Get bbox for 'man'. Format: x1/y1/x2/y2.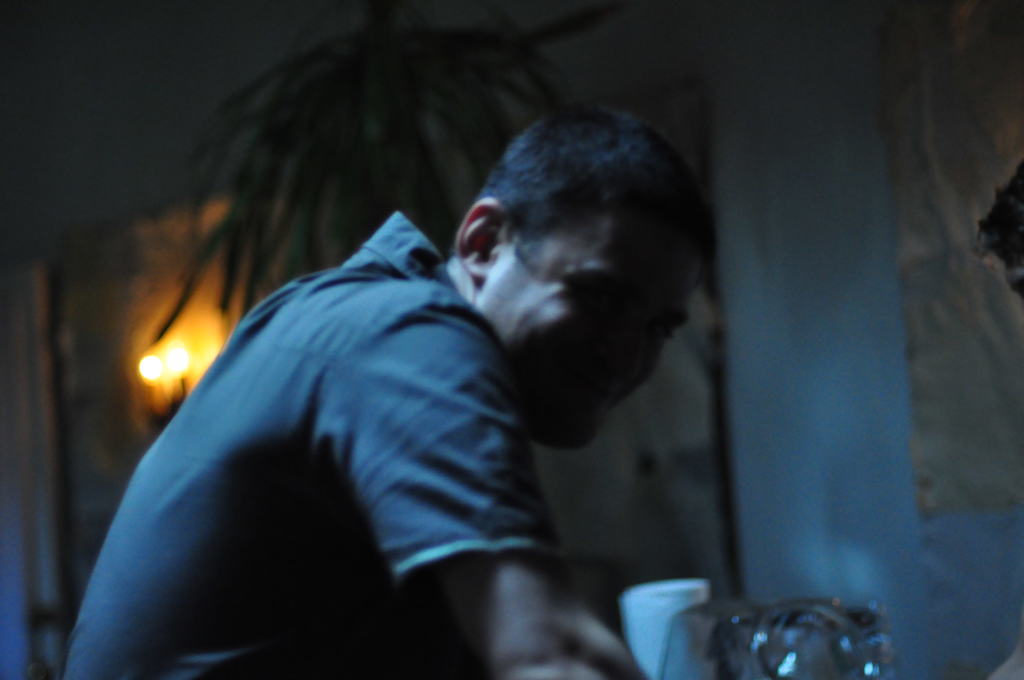
140/108/771/671.
